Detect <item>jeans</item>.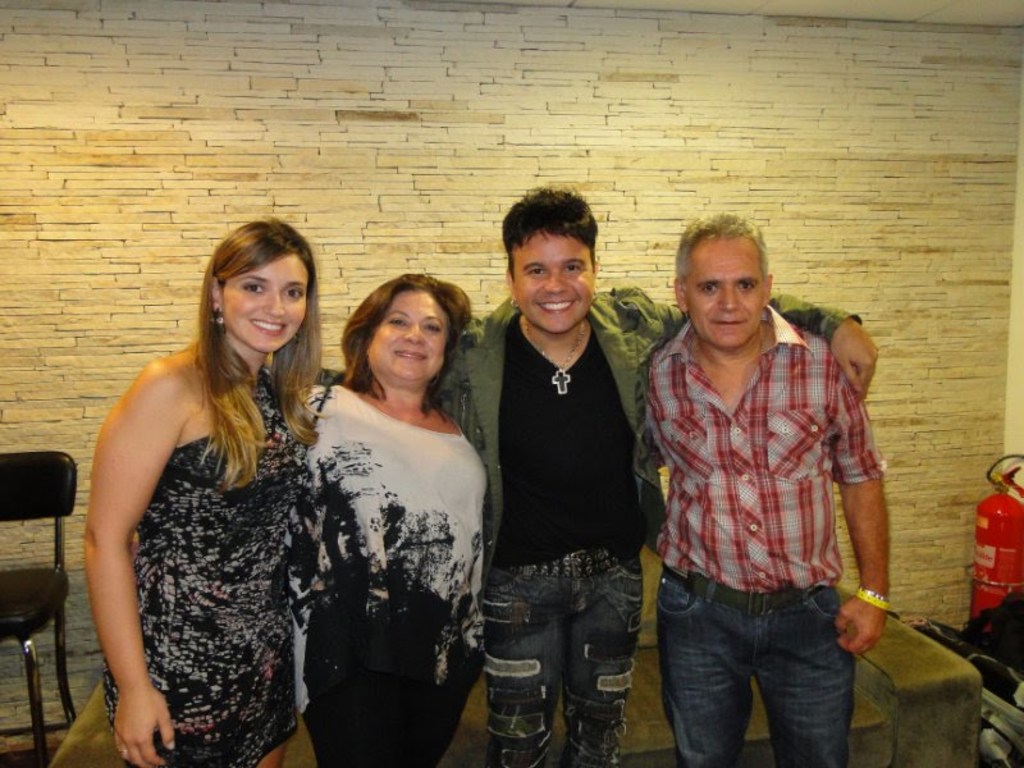
Detected at region(655, 577, 867, 765).
